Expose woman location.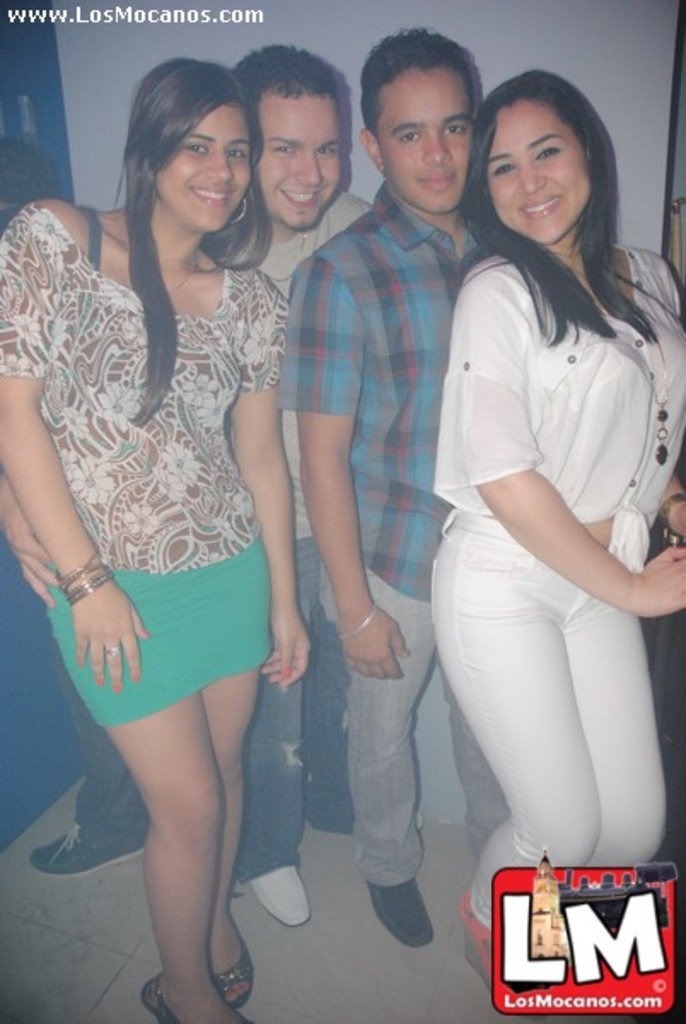
Exposed at (left=399, top=29, right=666, bottom=942).
